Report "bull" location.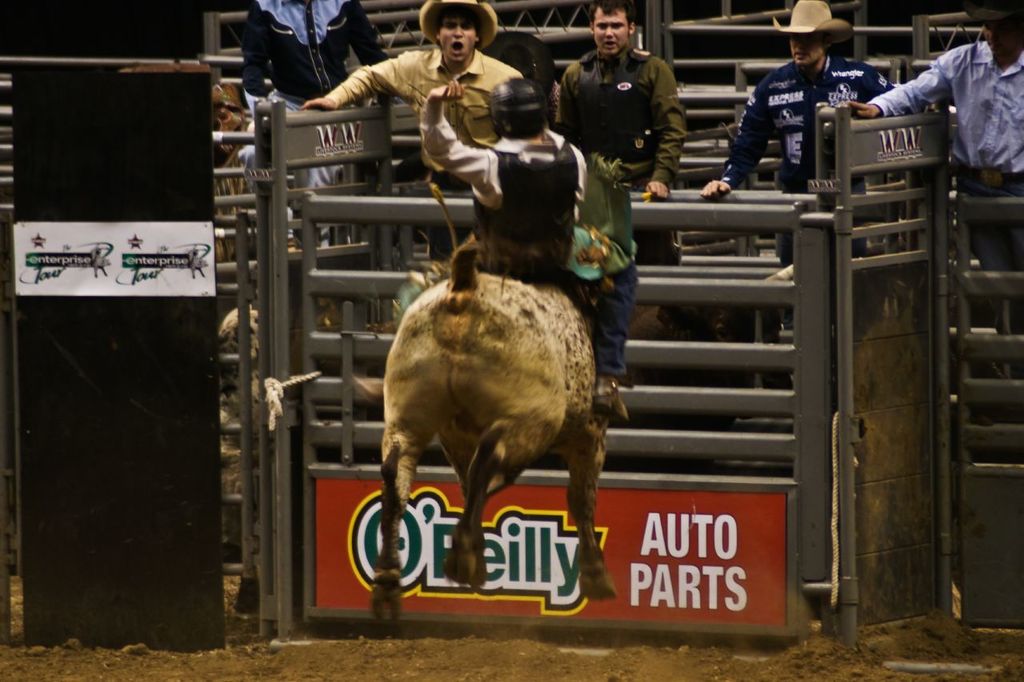
Report: [351, 185, 613, 628].
